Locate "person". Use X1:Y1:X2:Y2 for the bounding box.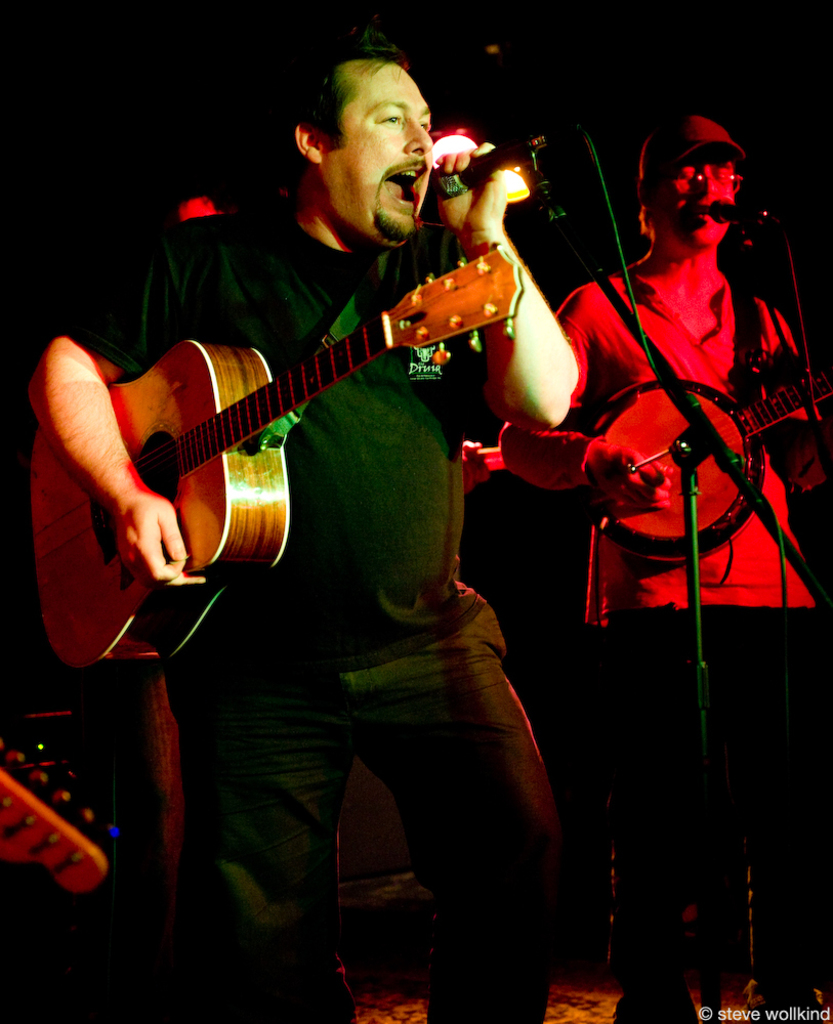
14:38:571:1023.
